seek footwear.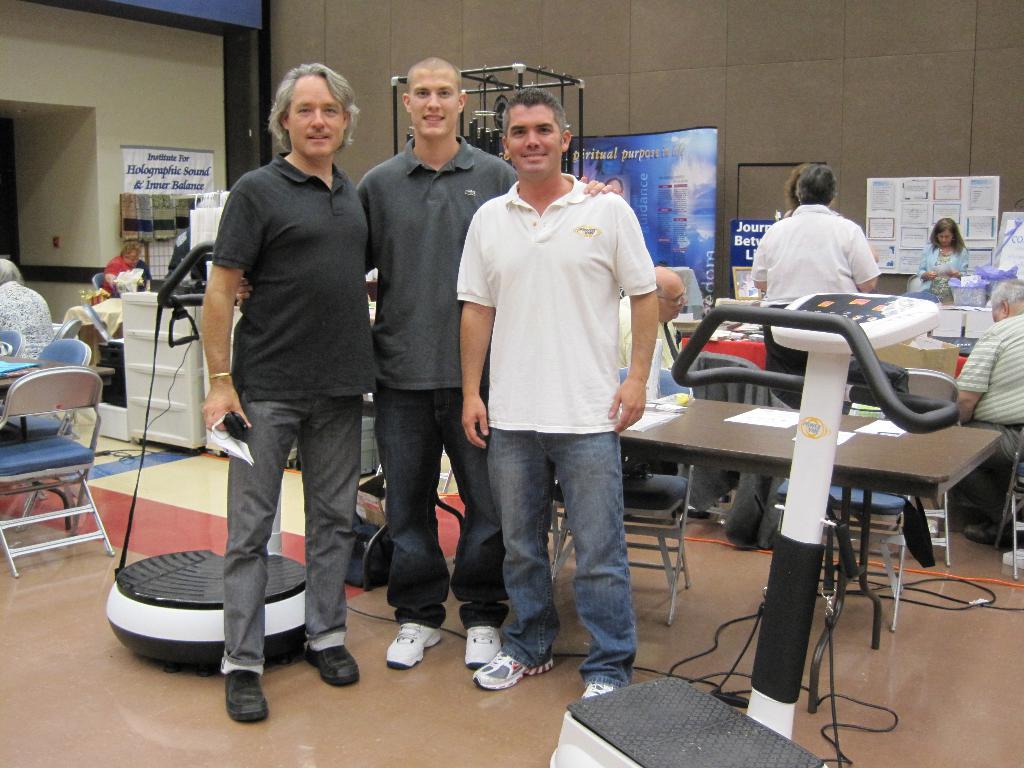
crop(585, 680, 616, 701).
